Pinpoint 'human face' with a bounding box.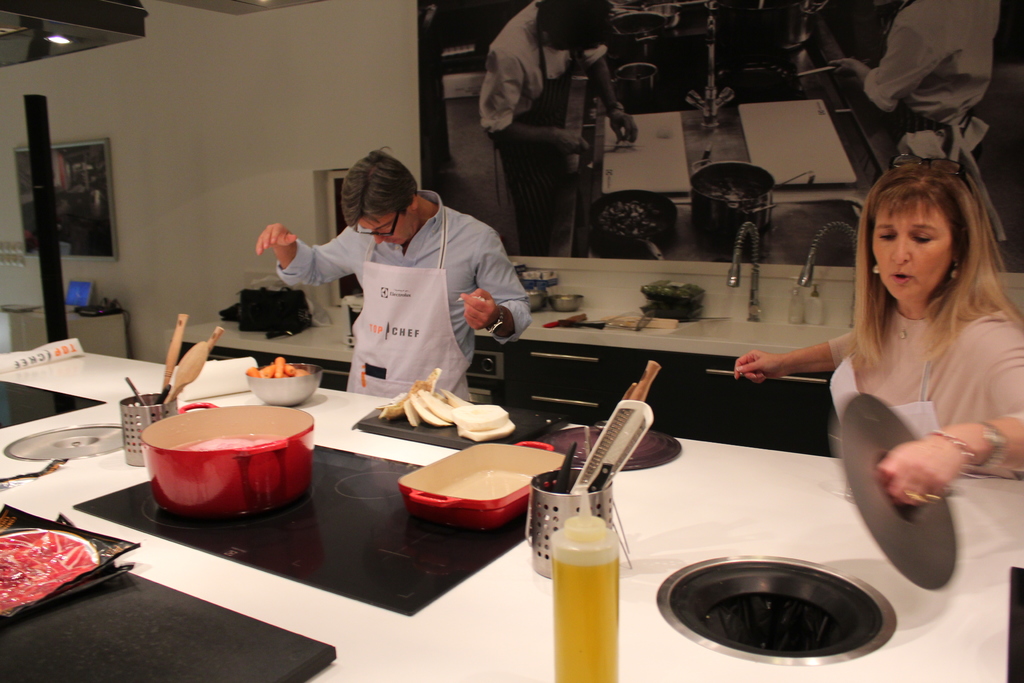
crop(356, 200, 407, 254).
